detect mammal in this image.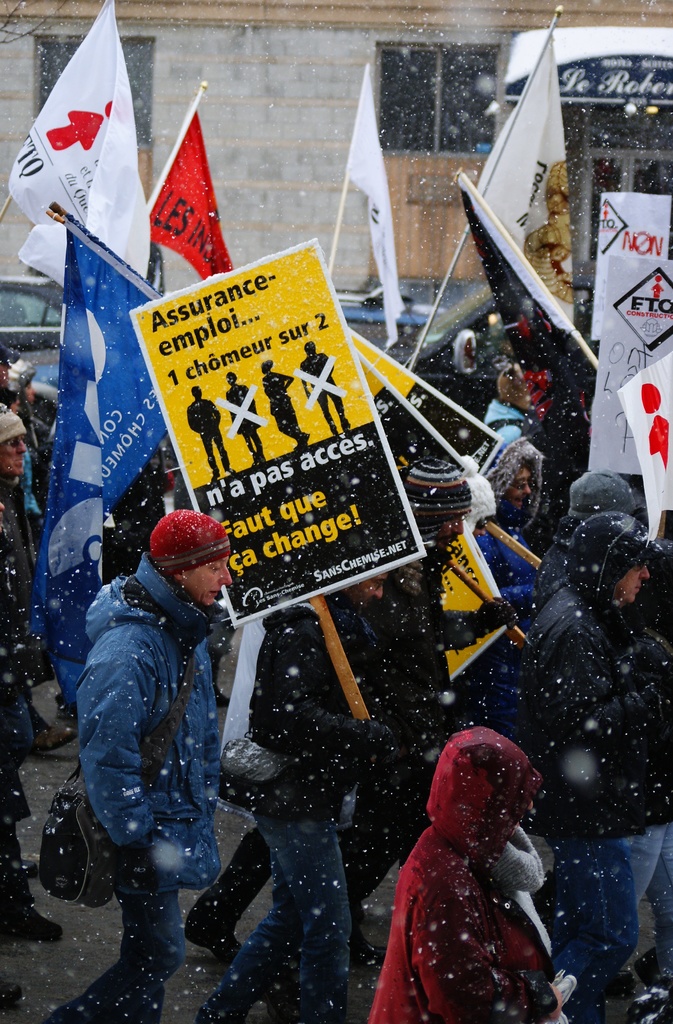
Detection: {"left": 481, "top": 364, "right": 535, "bottom": 442}.
